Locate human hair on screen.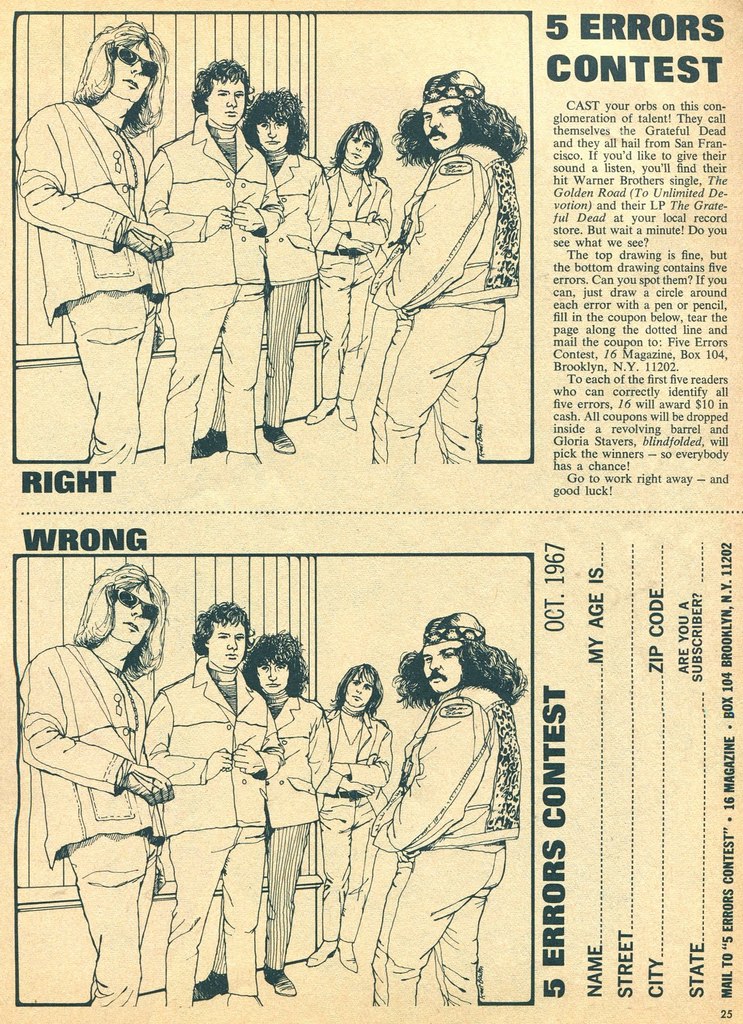
On screen at left=325, top=662, right=385, bottom=717.
